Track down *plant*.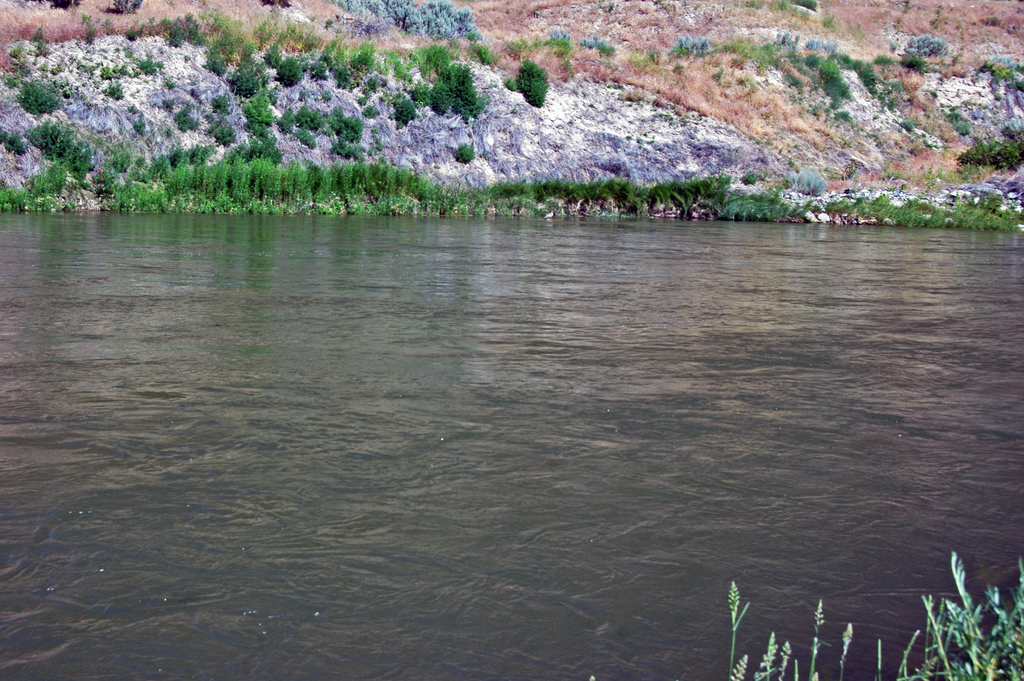
Tracked to bbox=[147, 30, 157, 35].
